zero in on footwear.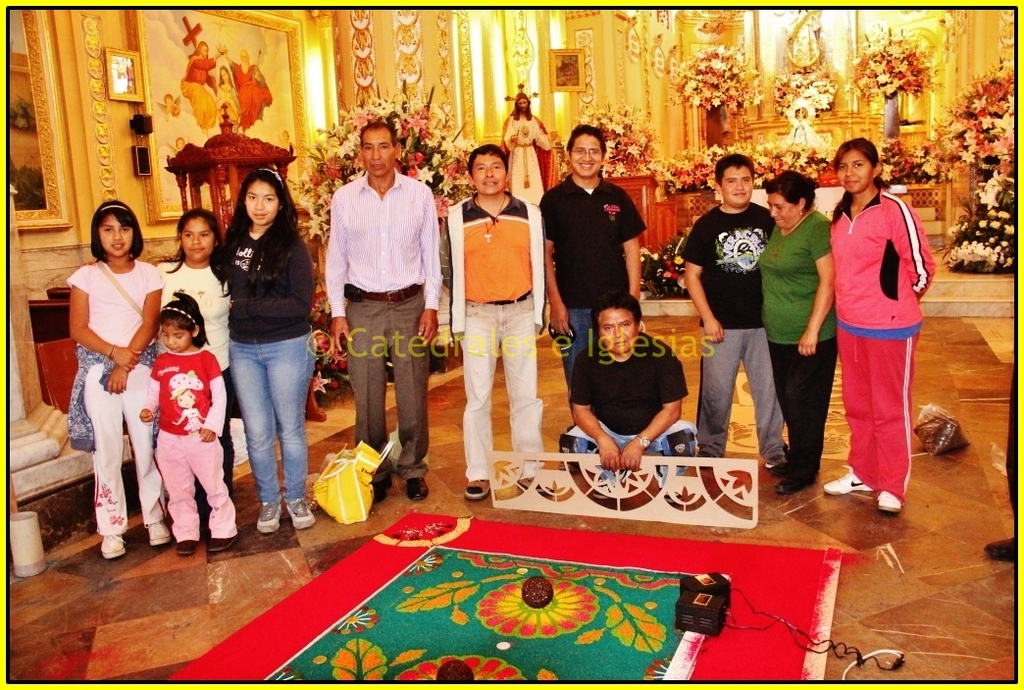
Zeroed in: [145,518,182,545].
